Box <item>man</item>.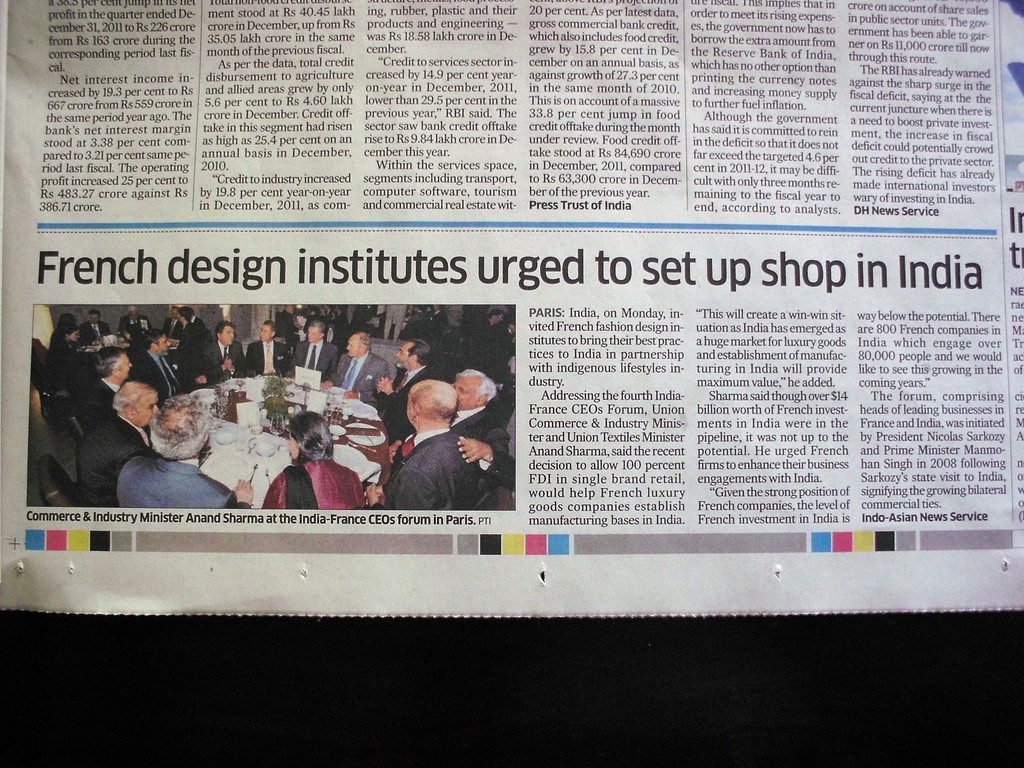
[289, 319, 337, 390].
